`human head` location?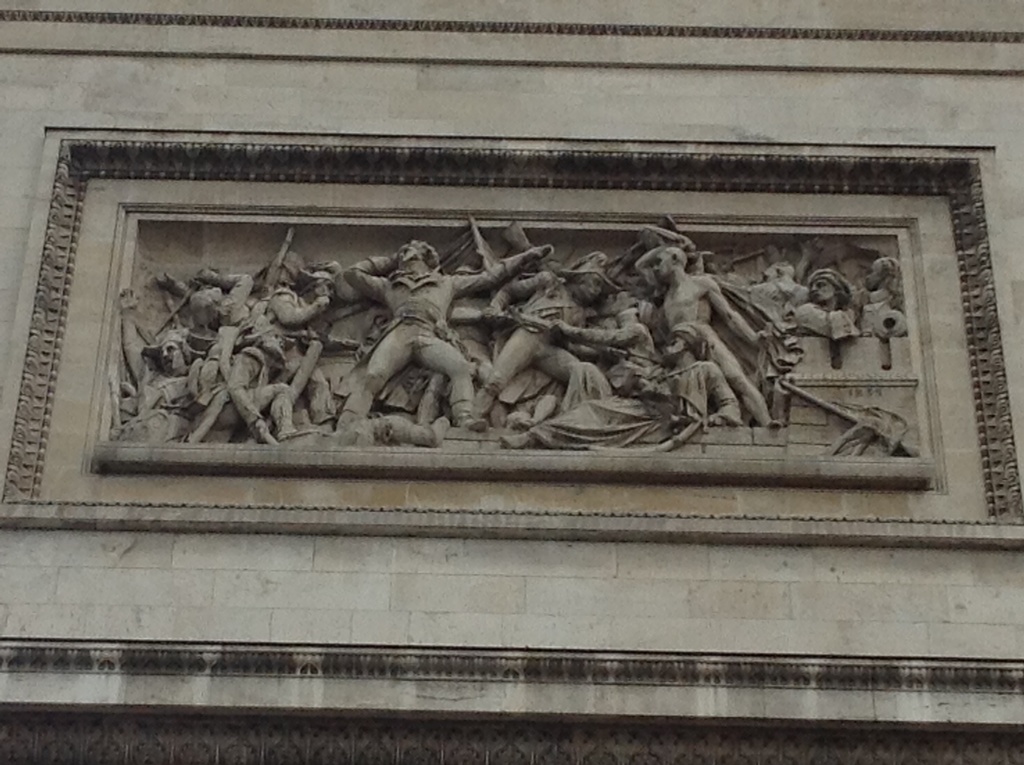
region(259, 249, 308, 290)
